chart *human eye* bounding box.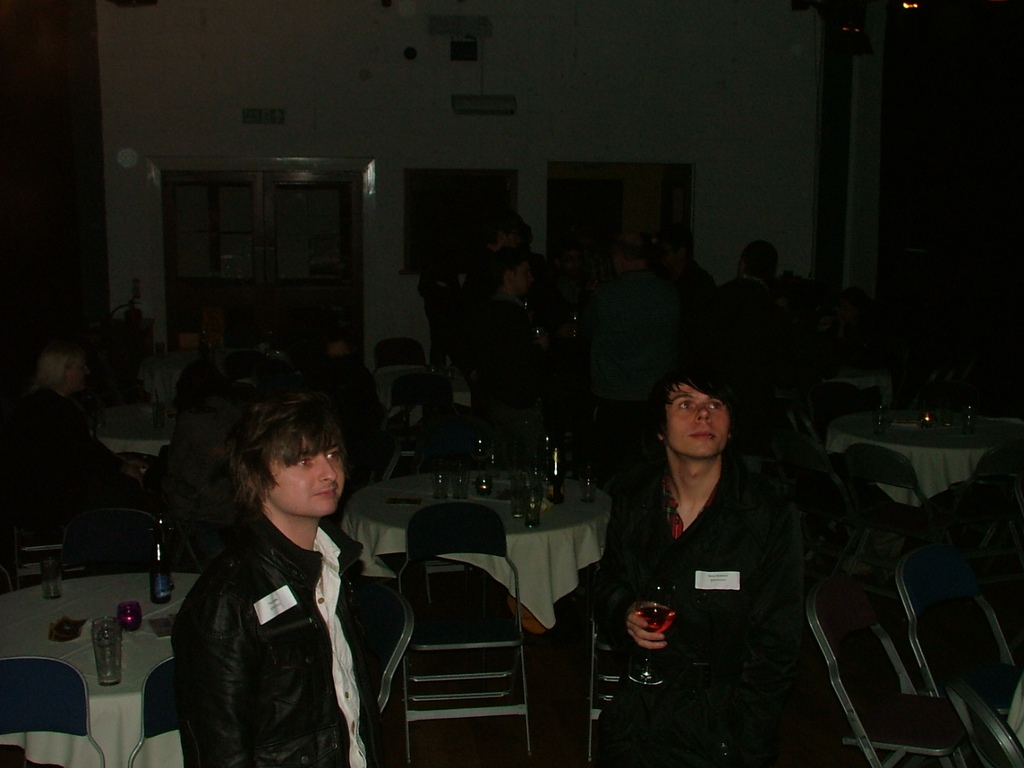
Charted: (x1=325, y1=447, x2=344, y2=463).
